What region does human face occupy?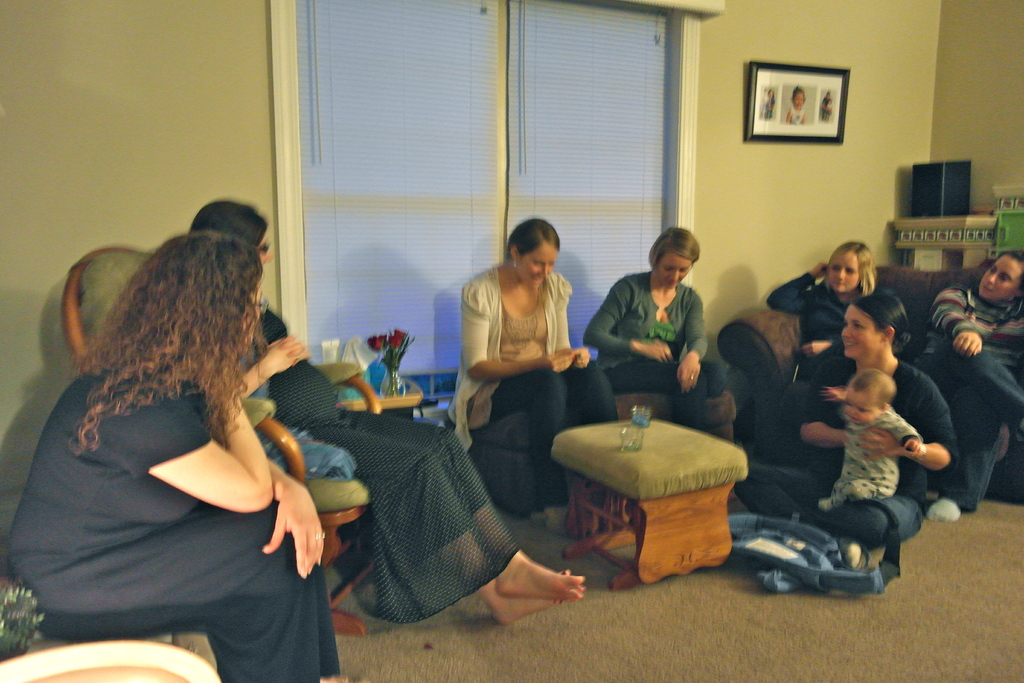
845 390 873 423.
